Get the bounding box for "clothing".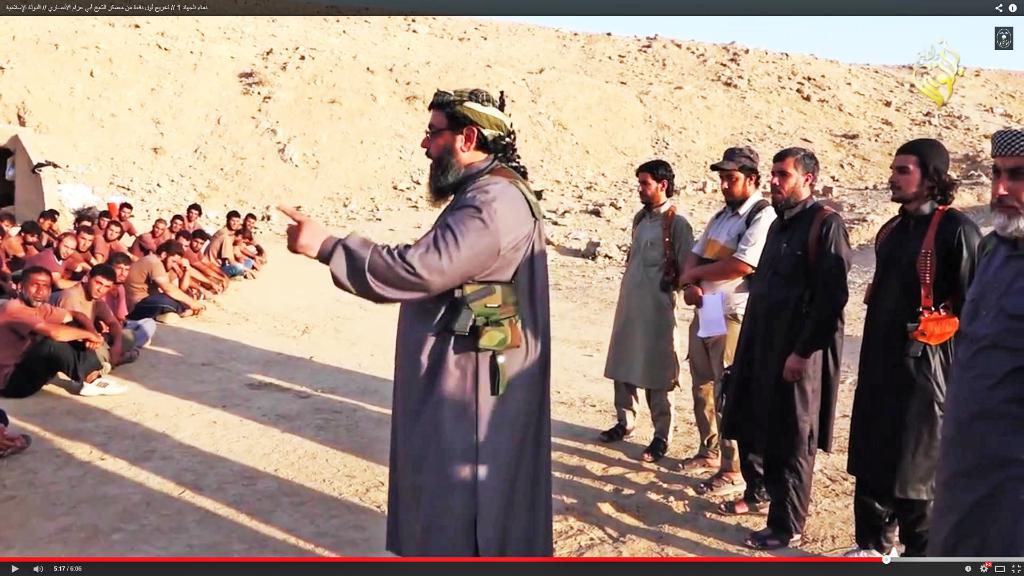
bbox=[5, 294, 100, 384].
